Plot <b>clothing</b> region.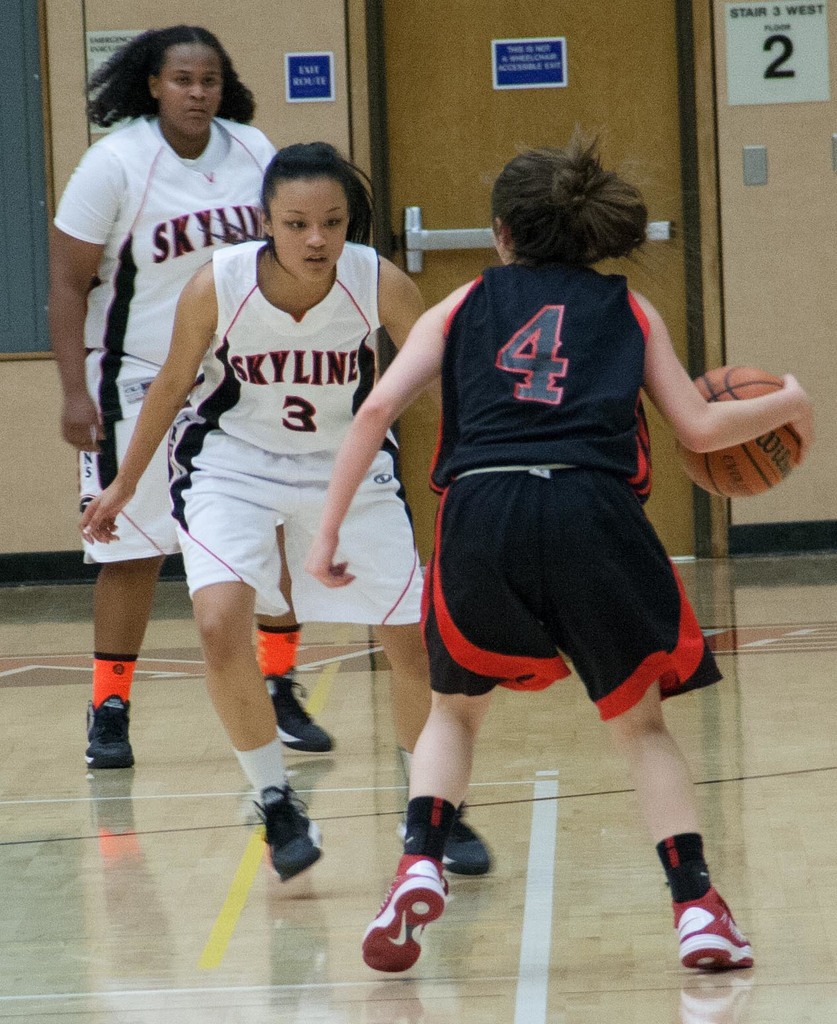
Plotted at (395,234,723,747).
